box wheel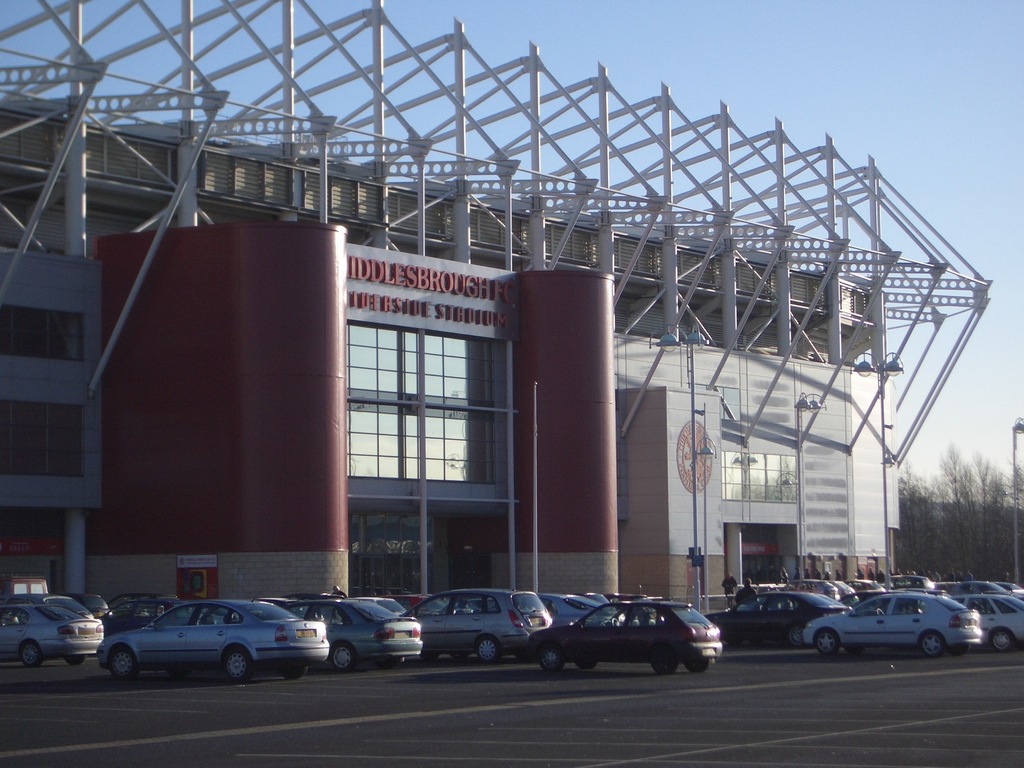
(x1=877, y1=607, x2=884, y2=616)
